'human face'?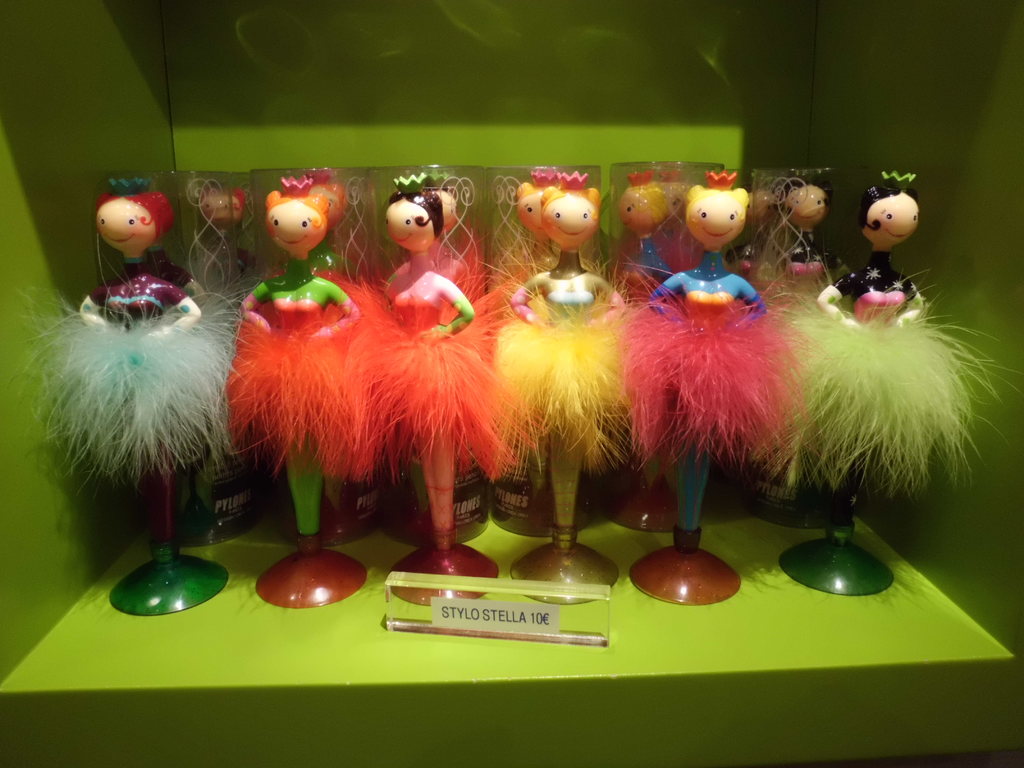
[left=382, top=205, right=431, bottom=246]
